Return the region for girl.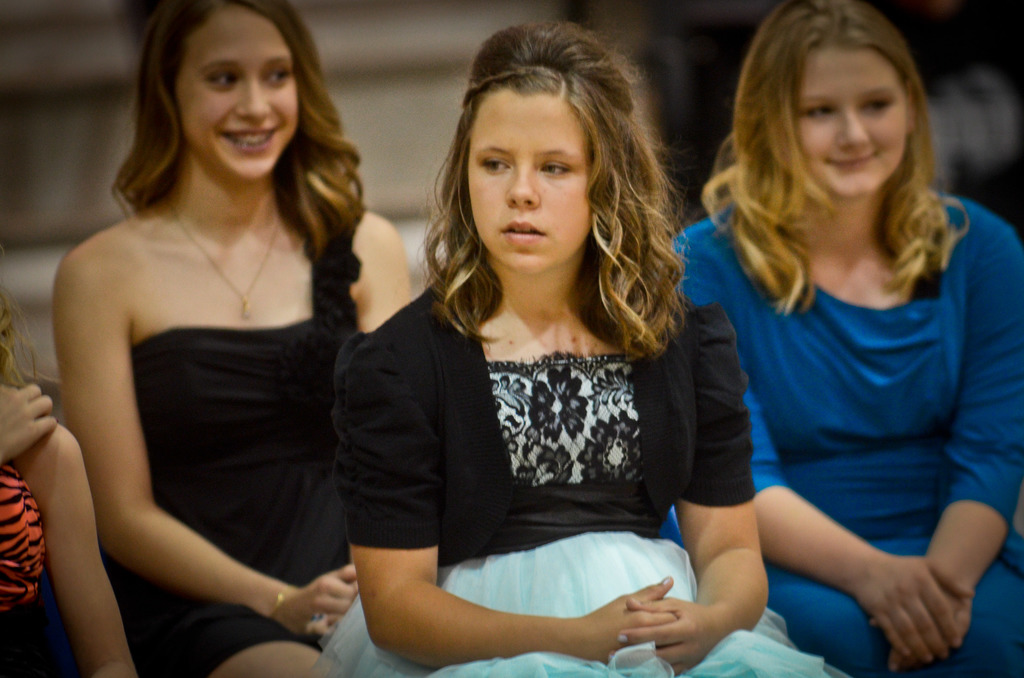
(661,0,1023,677).
